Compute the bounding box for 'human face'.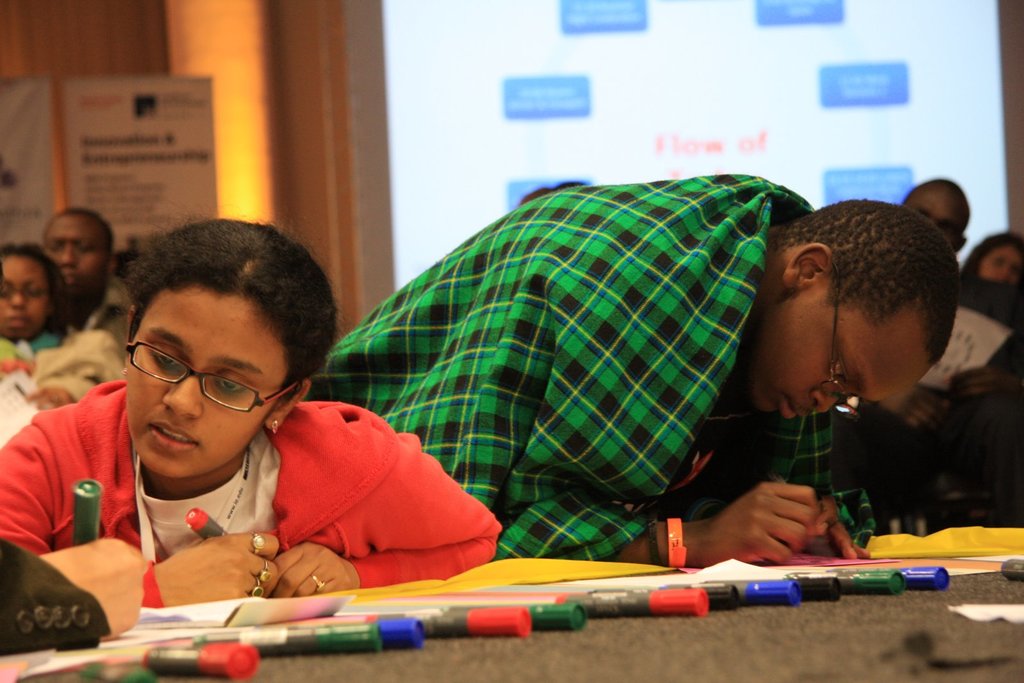
<box>756,291,925,420</box>.
